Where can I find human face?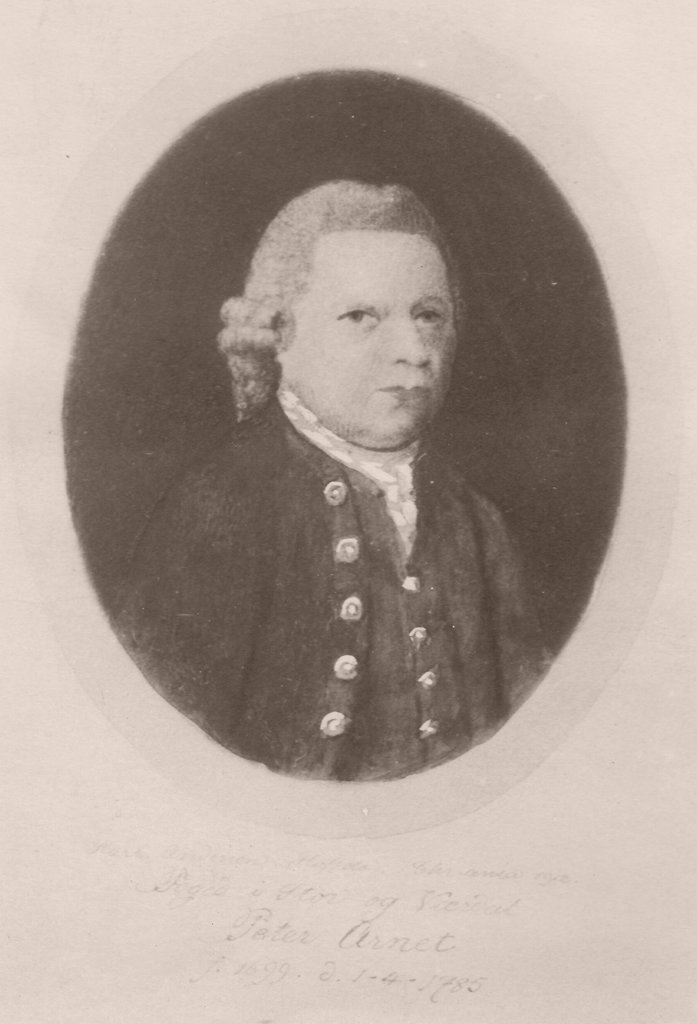
You can find it at [x1=295, y1=226, x2=456, y2=449].
